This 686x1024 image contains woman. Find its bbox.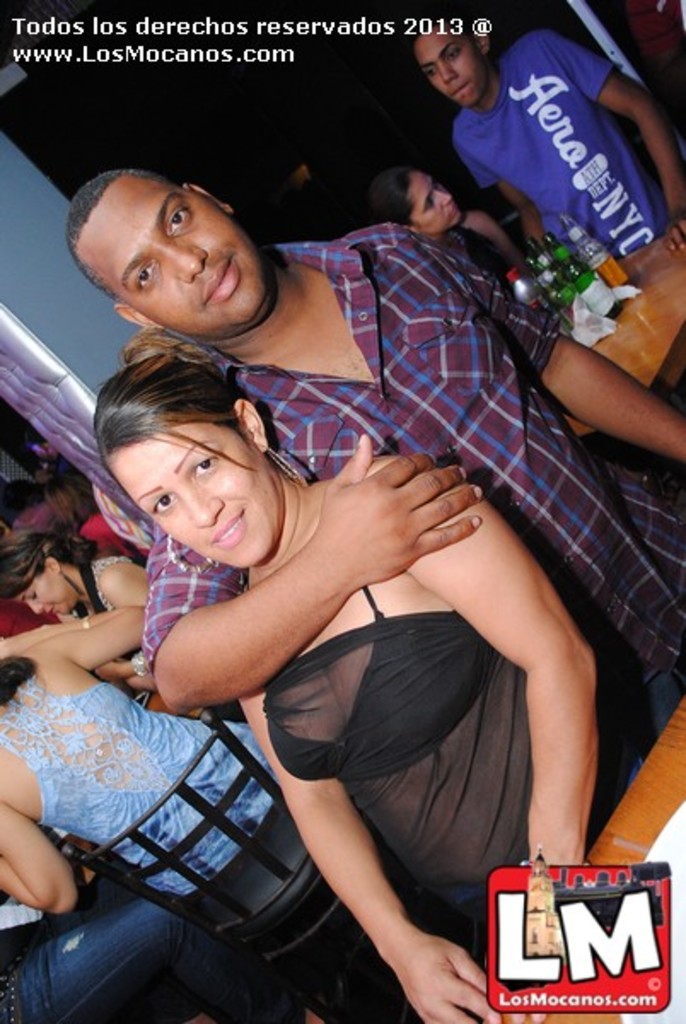
bbox=[0, 529, 159, 715].
